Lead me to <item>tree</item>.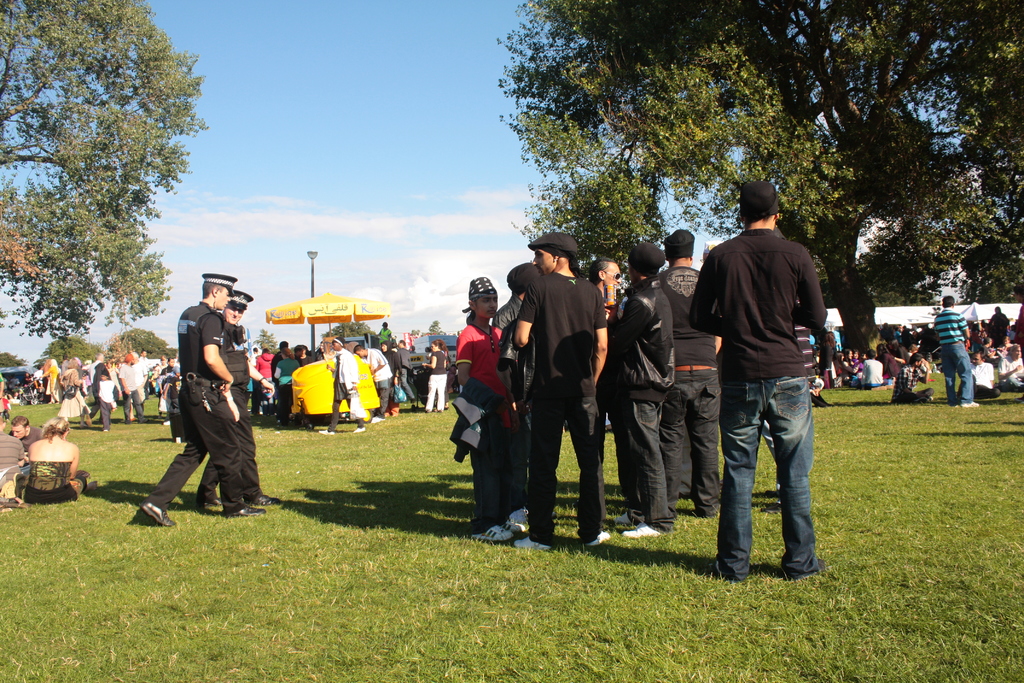
Lead to 320/318/372/343.
